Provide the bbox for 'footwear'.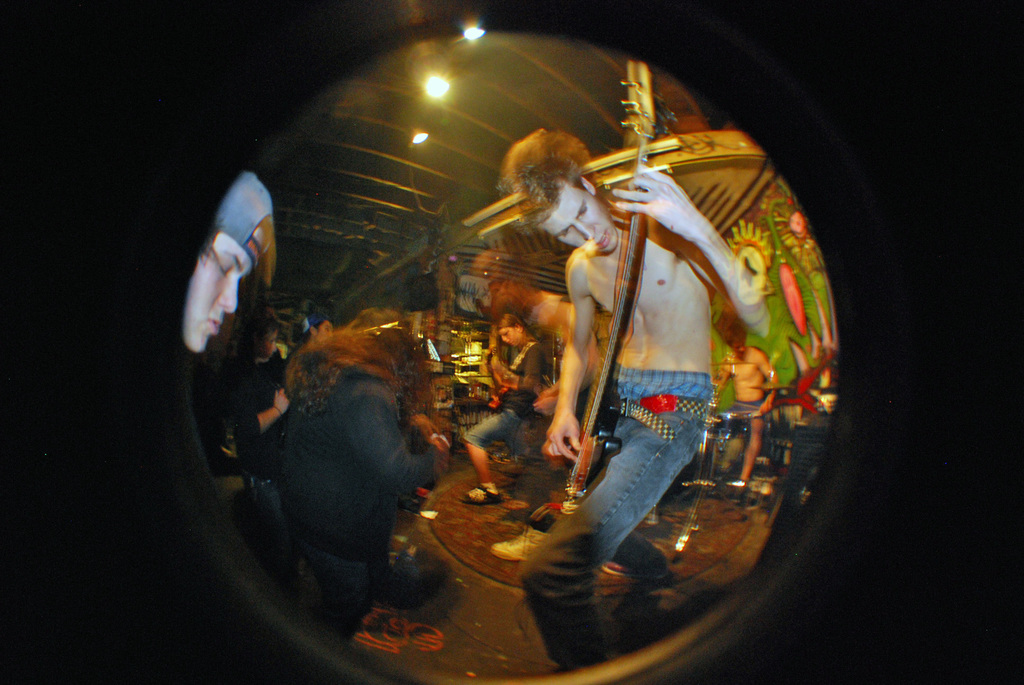
<box>461,485,499,500</box>.
